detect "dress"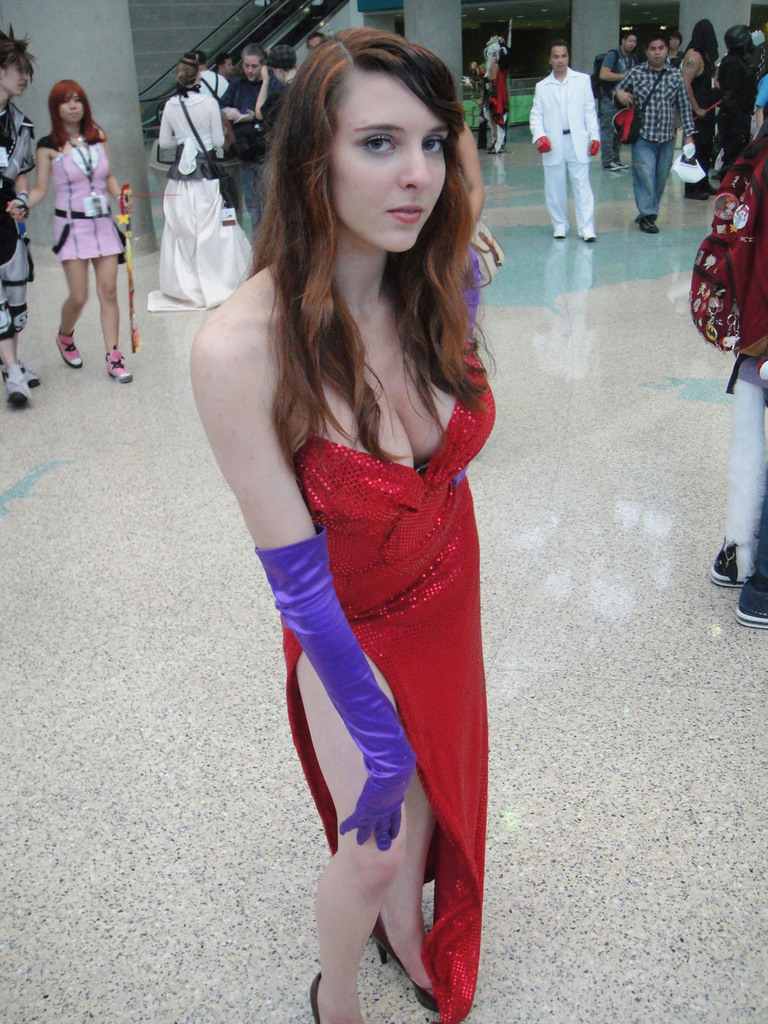
[277, 339, 491, 1023]
